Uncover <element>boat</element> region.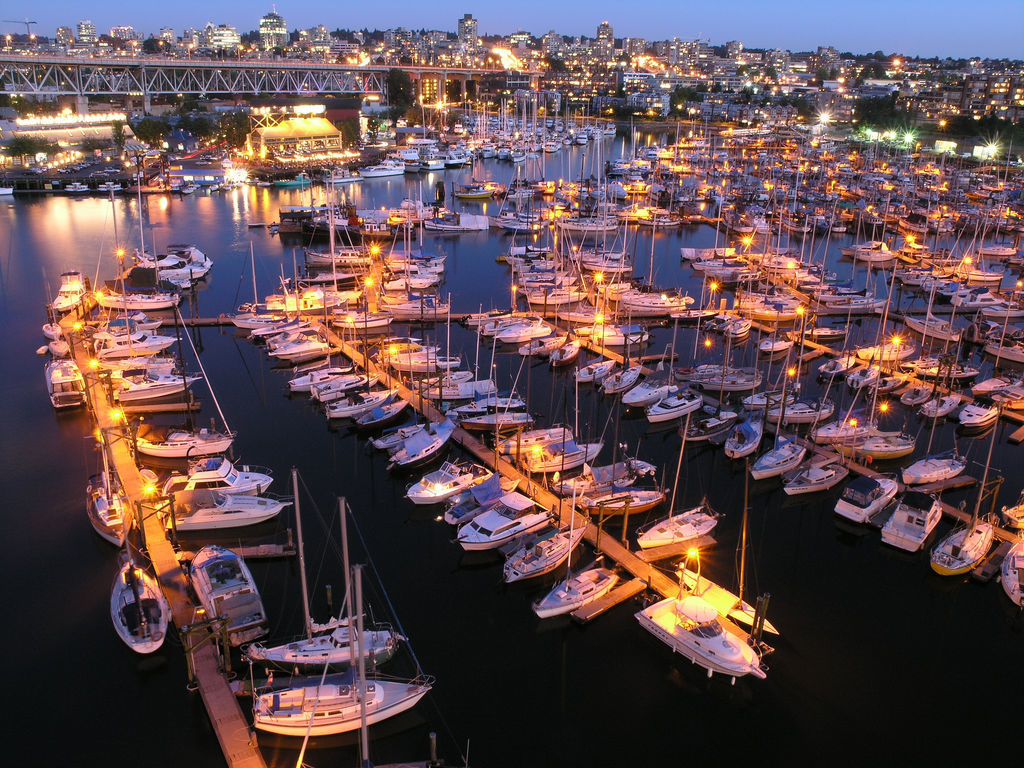
Uncovered: {"left": 94, "top": 259, "right": 180, "bottom": 310}.
